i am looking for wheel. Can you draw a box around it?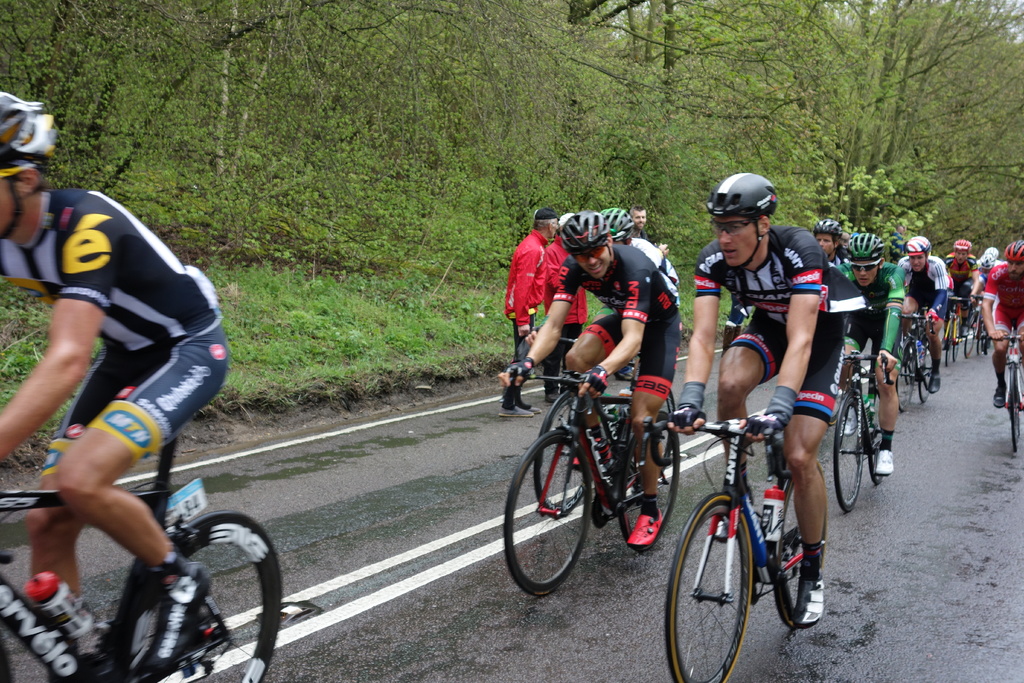
Sure, the bounding box is crop(119, 512, 282, 682).
